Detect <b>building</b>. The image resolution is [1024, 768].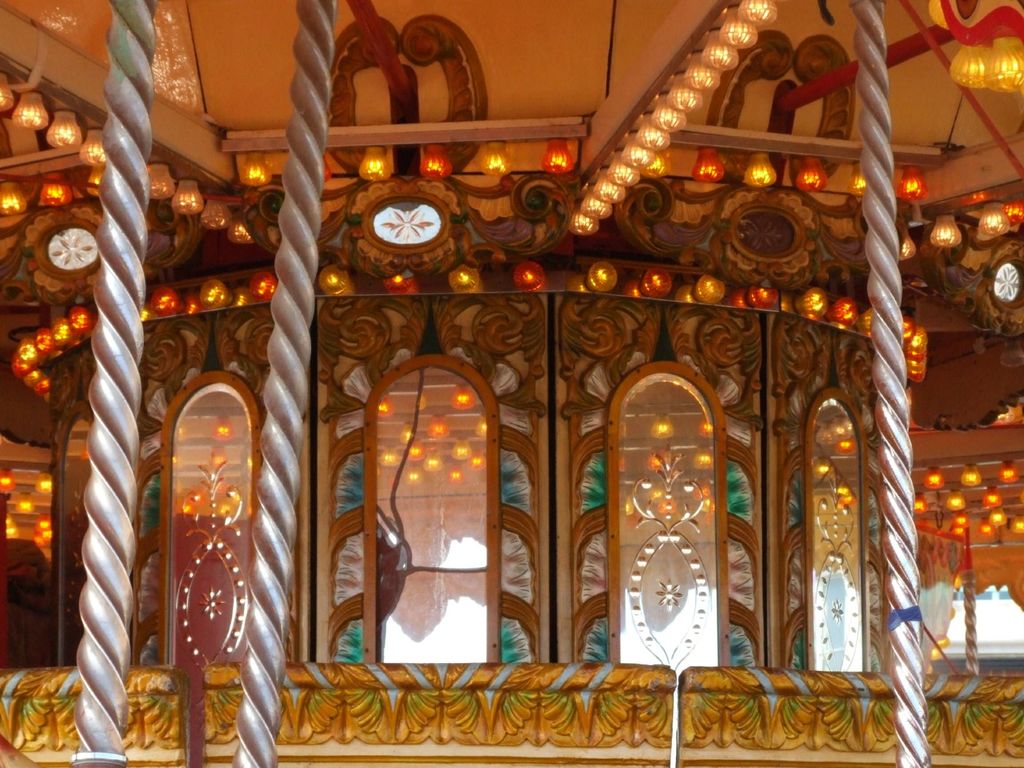
Rect(0, 0, 1023, 767).
